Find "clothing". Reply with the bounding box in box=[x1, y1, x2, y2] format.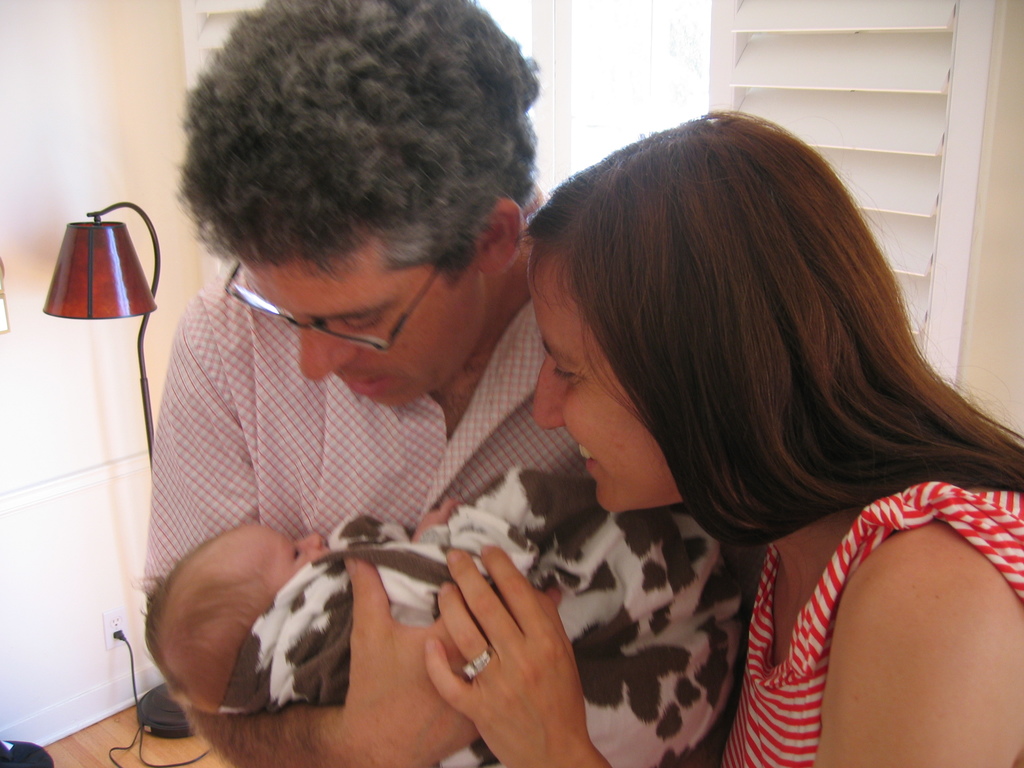
box=[142, 265, 728, 767].
